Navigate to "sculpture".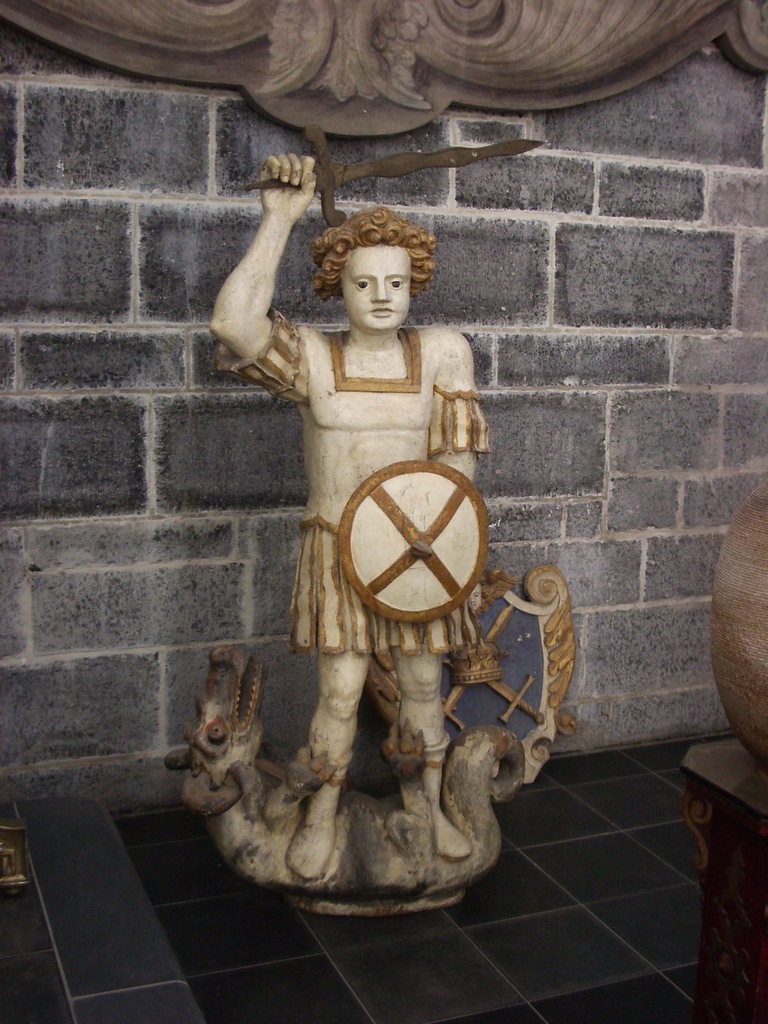
Navigation target: 177, 129, 570, 932.
